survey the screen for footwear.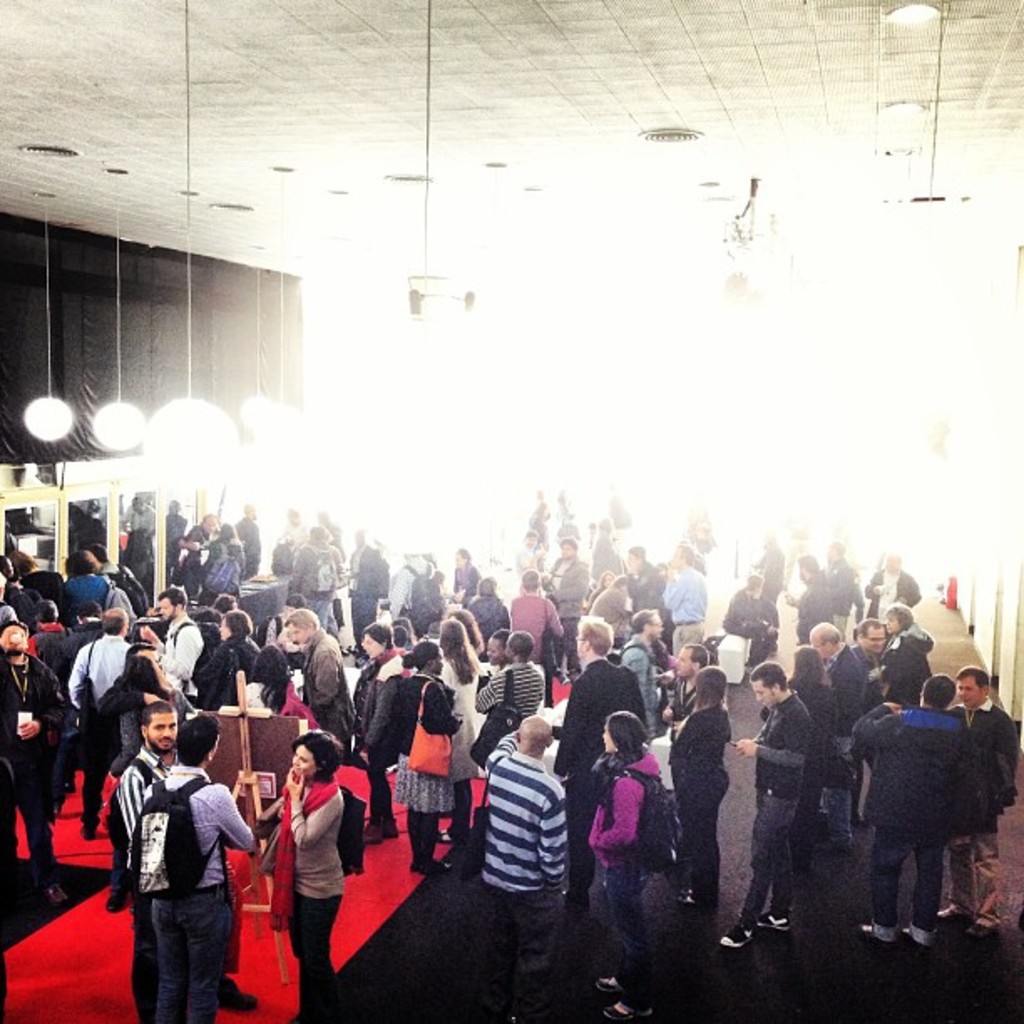
Survey found: bbox(756, 912, 790, 930).
